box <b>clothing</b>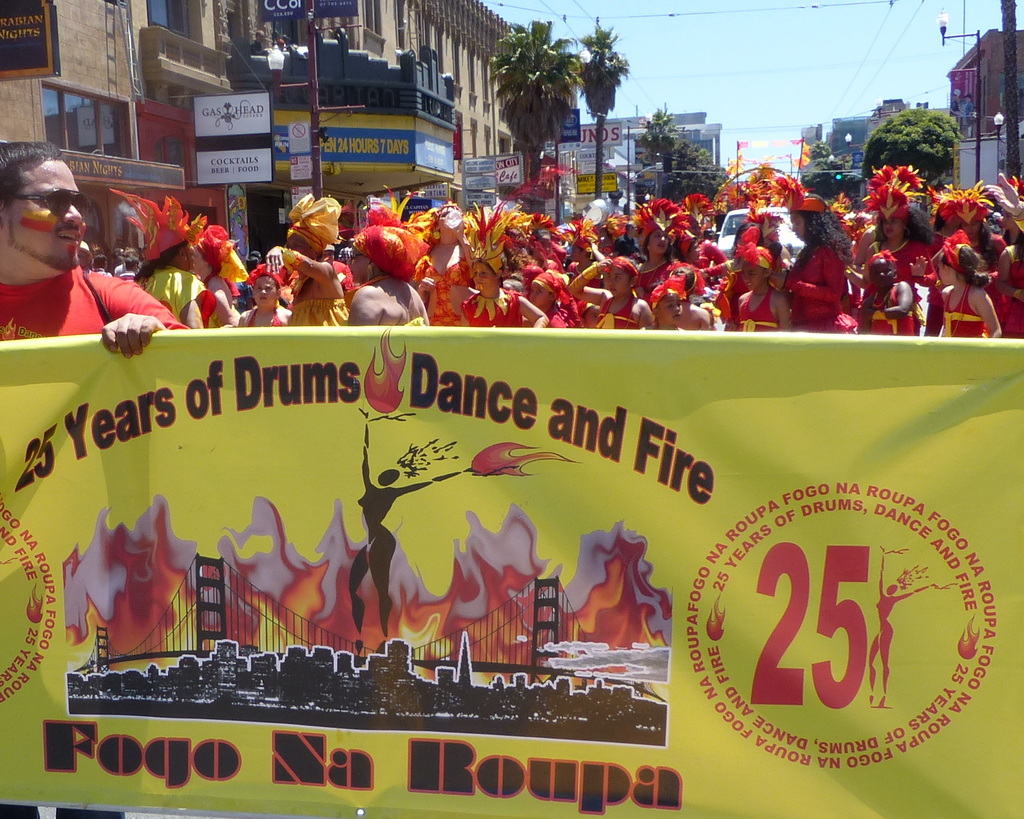
detection(864, 227, 939, 295)
